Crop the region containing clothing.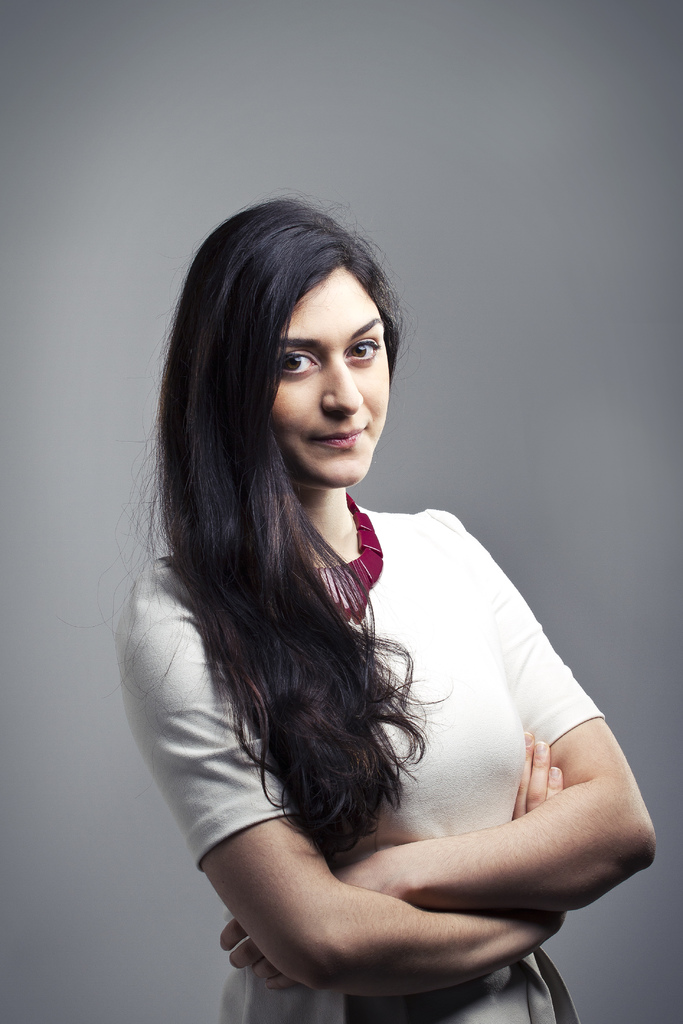
Crop region: BBox(122, 498, 606, 1023).
